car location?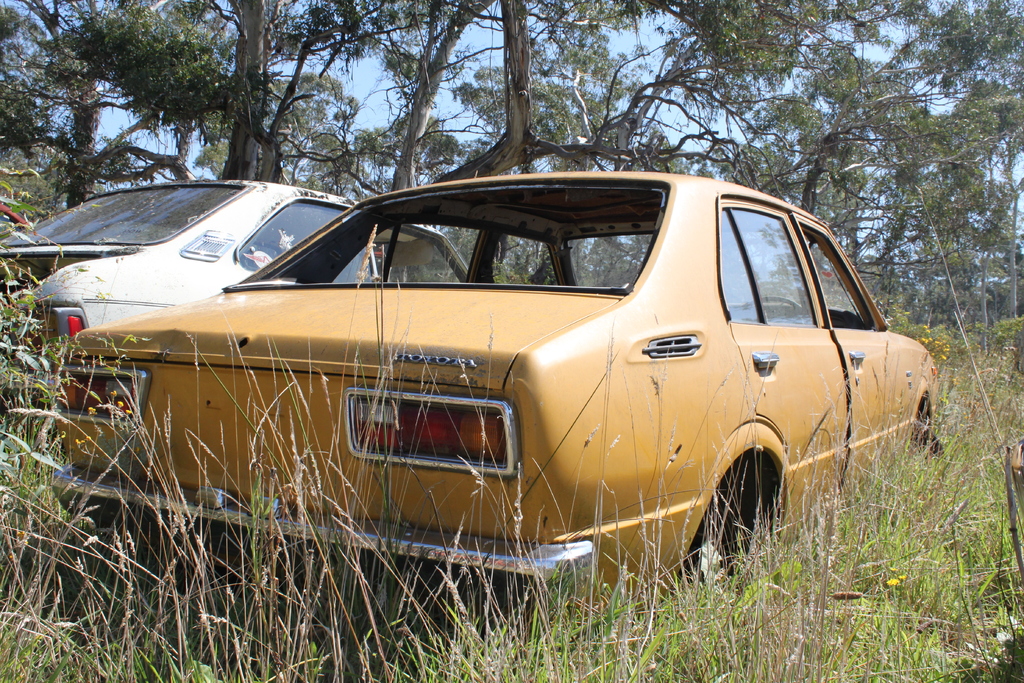
locate(55, 168, 945, 638)
